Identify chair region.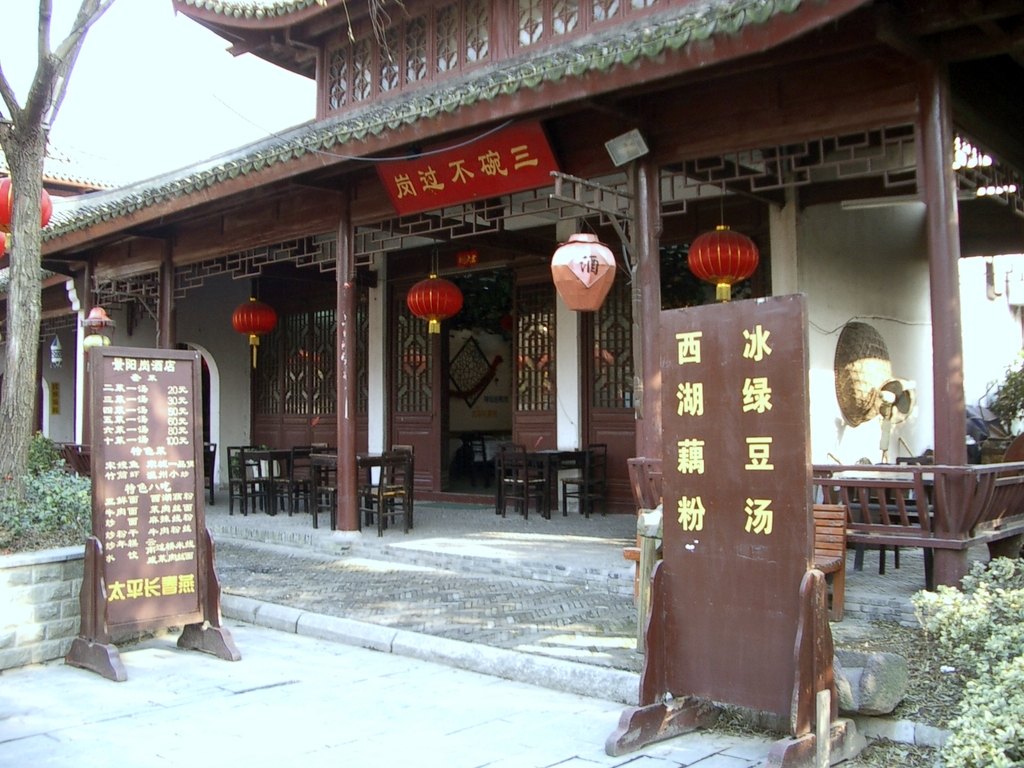
Region: 360, 461, 412, 540.
